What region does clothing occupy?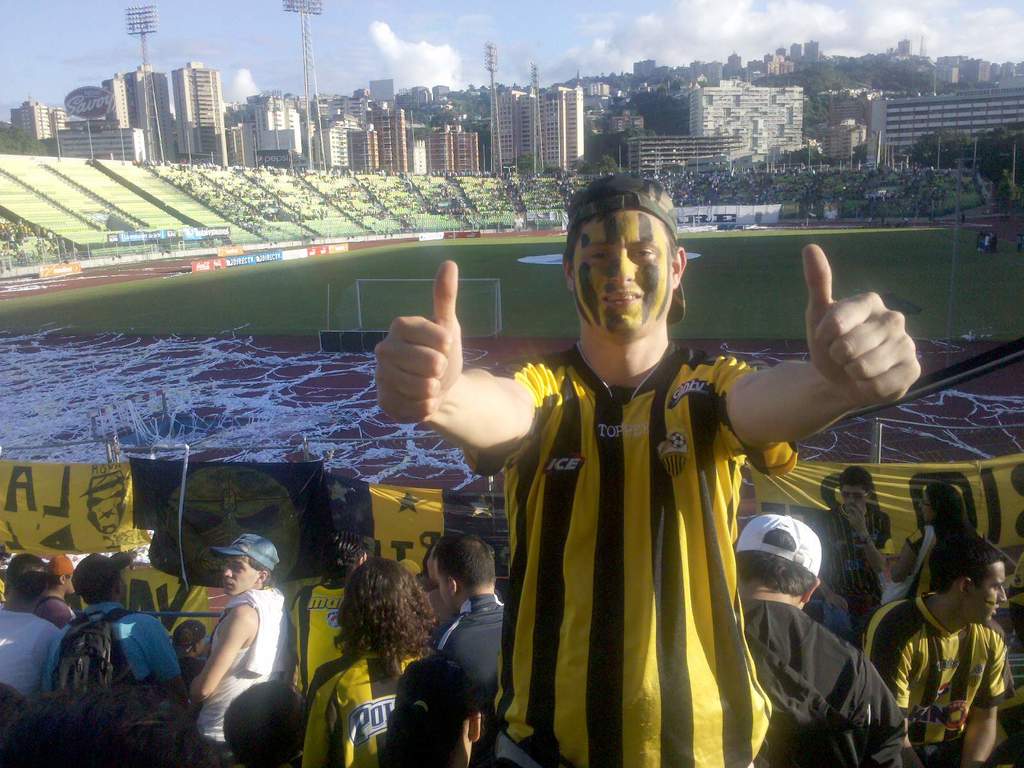
bbox=(490, 252, 801, 767).
